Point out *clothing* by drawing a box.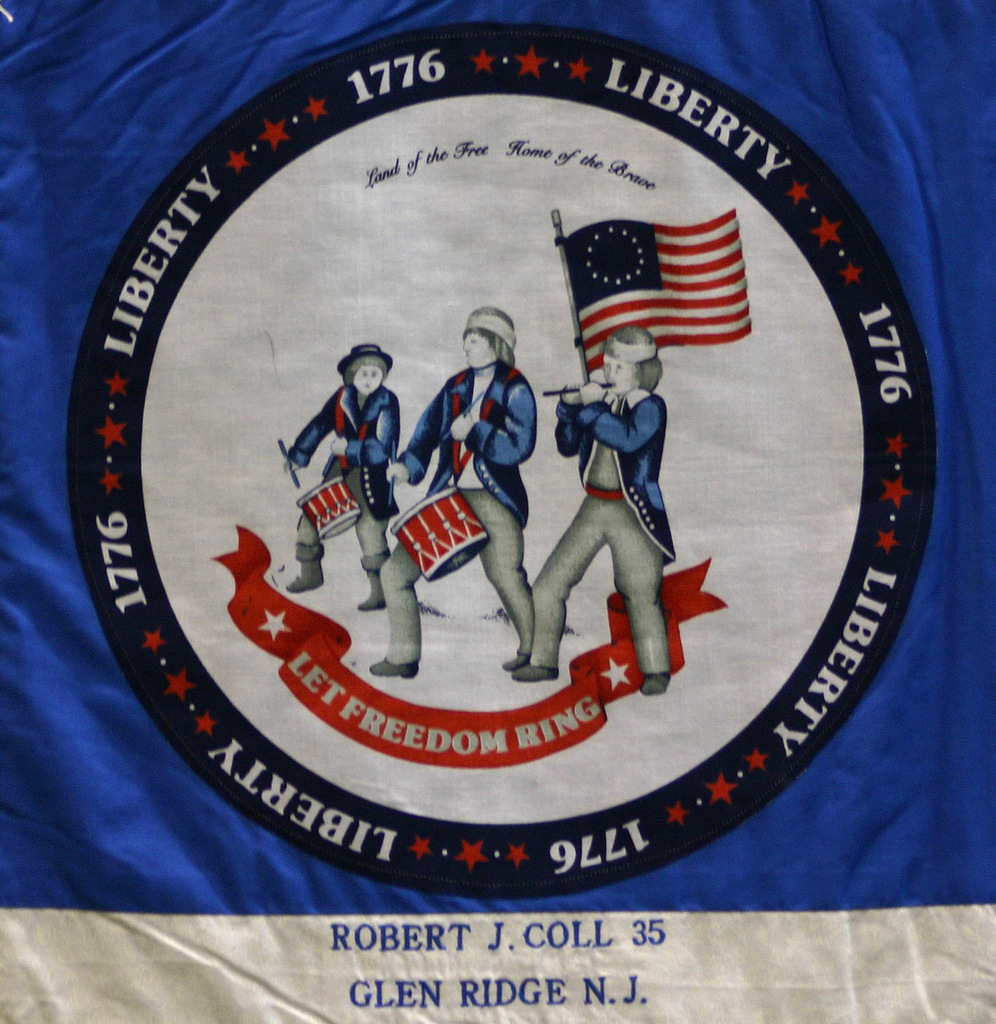
<bbox>375, 359, 529, 663</bbox>.
